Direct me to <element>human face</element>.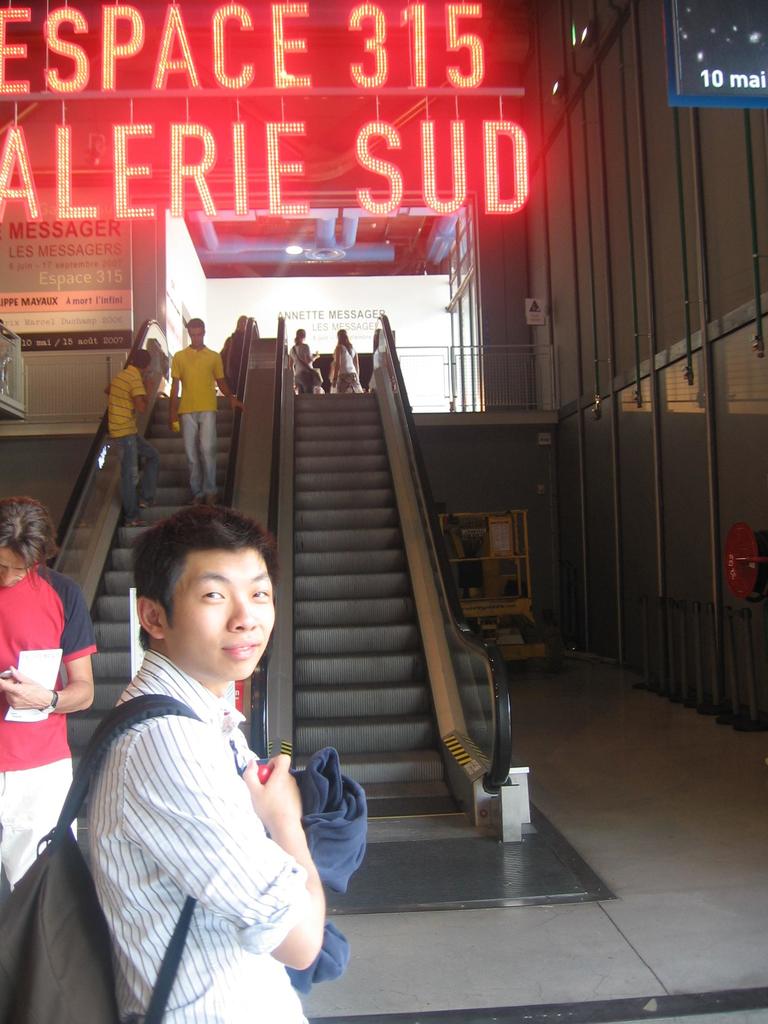
Direction: bbox=(171, 543, 281, 687).
